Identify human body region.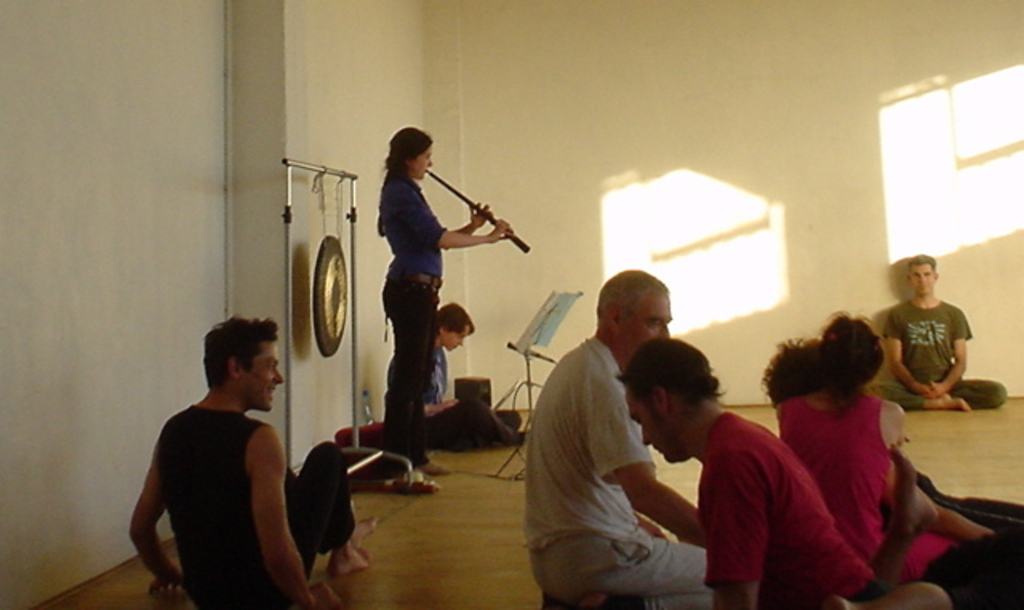
Region: bbox=(362, 136, 491, 477).
